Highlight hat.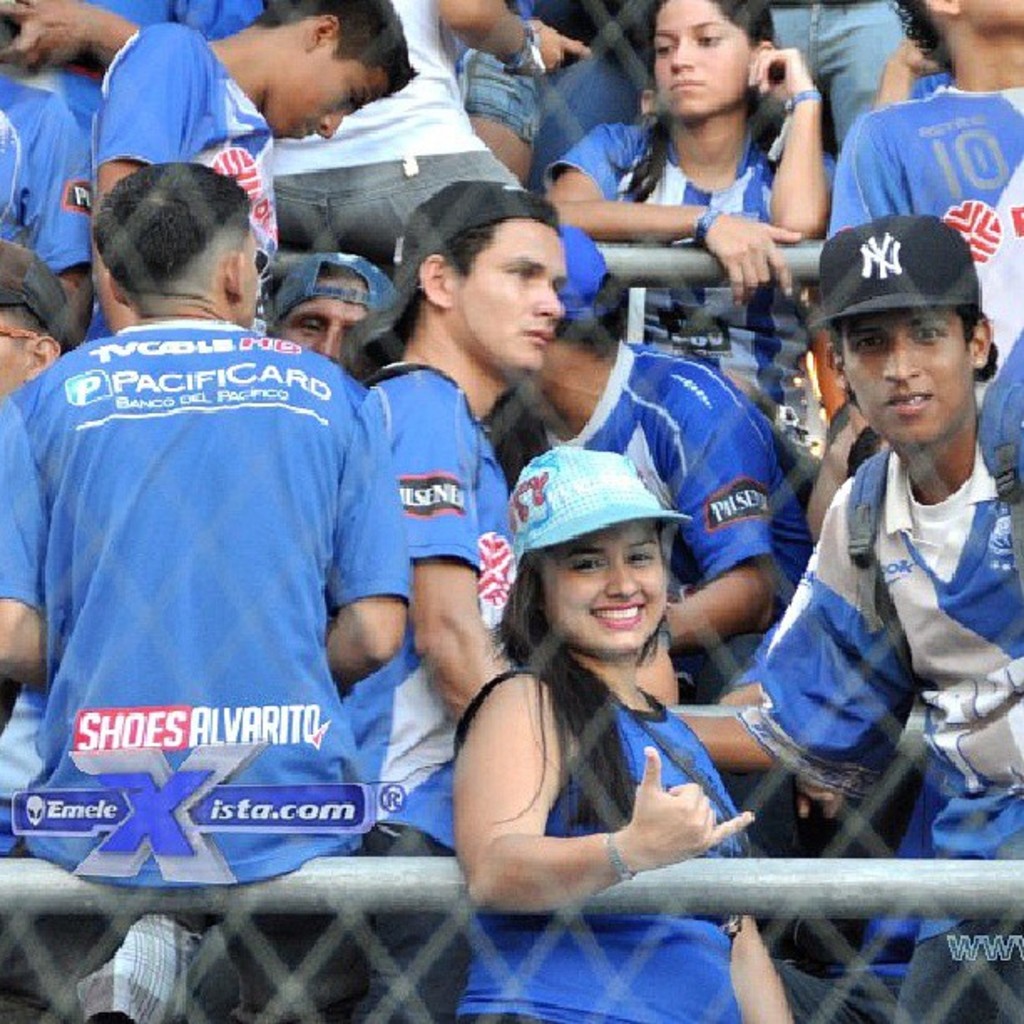
Highlighted region: BBox(358, 177, 559, 366).
